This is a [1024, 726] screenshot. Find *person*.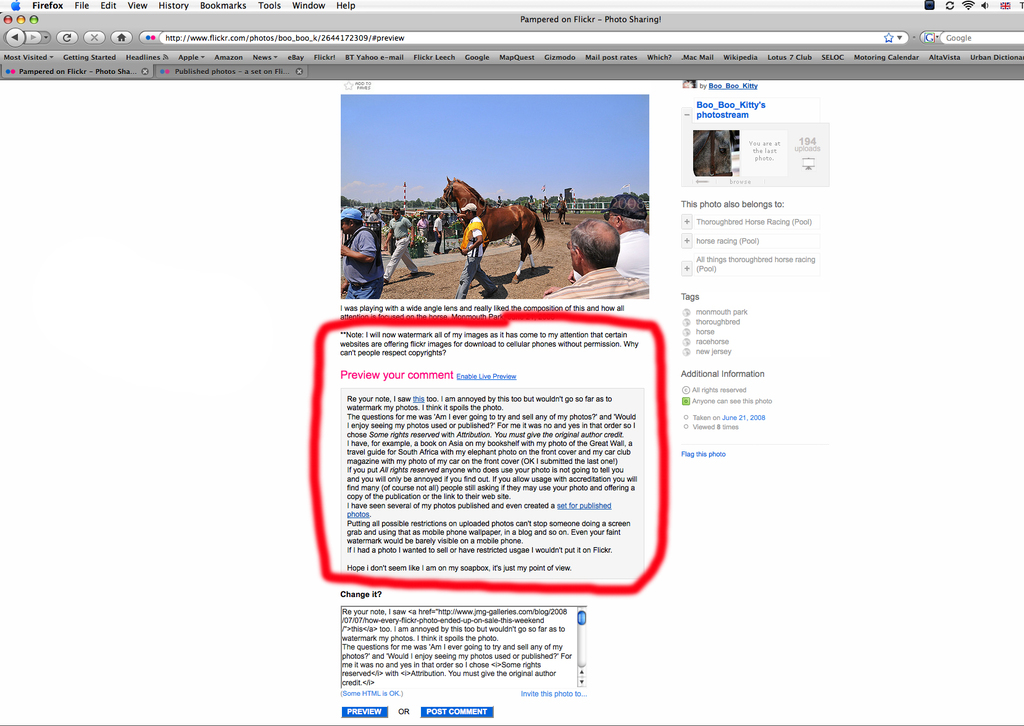
Bounding box: [380,203,417,283].
